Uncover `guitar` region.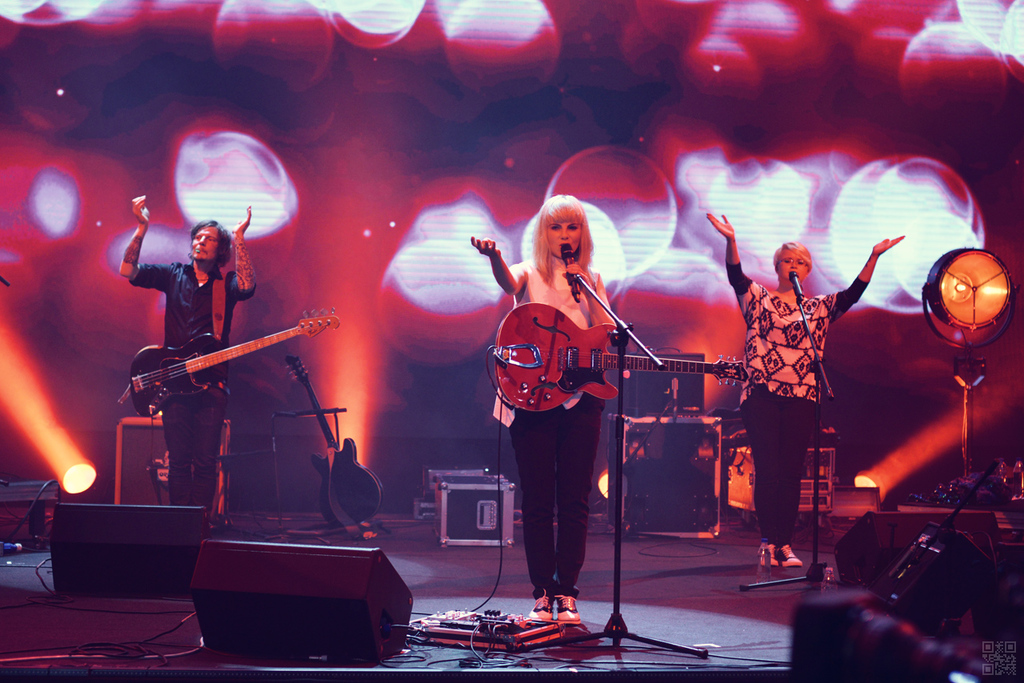
Uncovered: detection(862, 449, 1001, 604).
